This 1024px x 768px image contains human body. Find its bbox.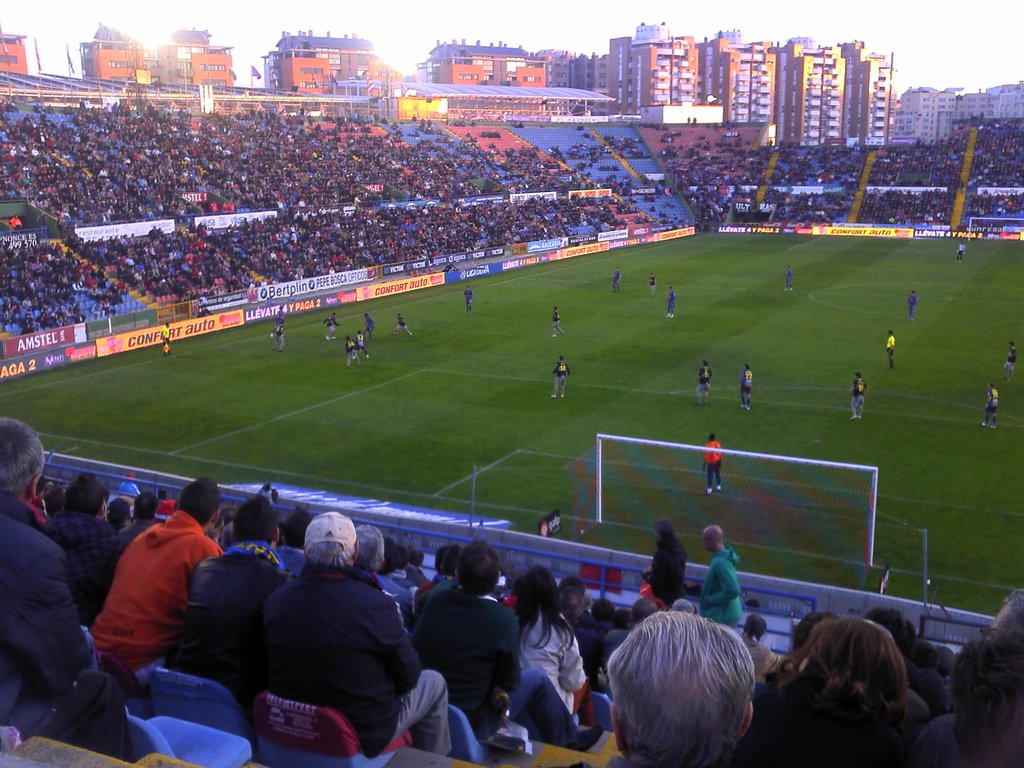
region(548, 307, 564, 337).
